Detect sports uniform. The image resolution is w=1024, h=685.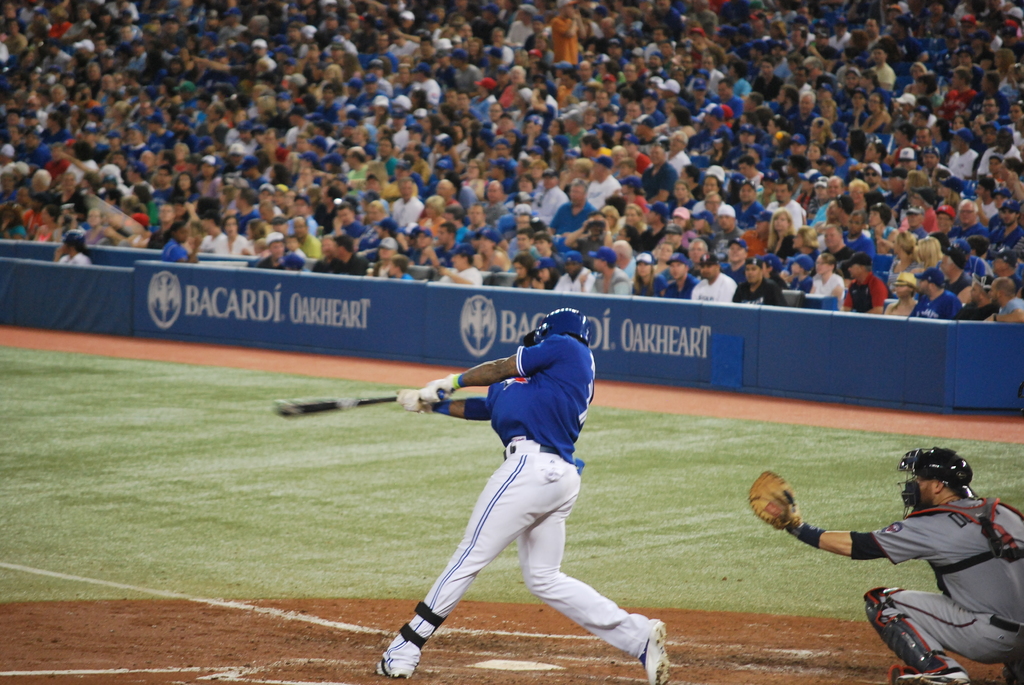
x1=378, y1=334, x2=667, y2=669.
